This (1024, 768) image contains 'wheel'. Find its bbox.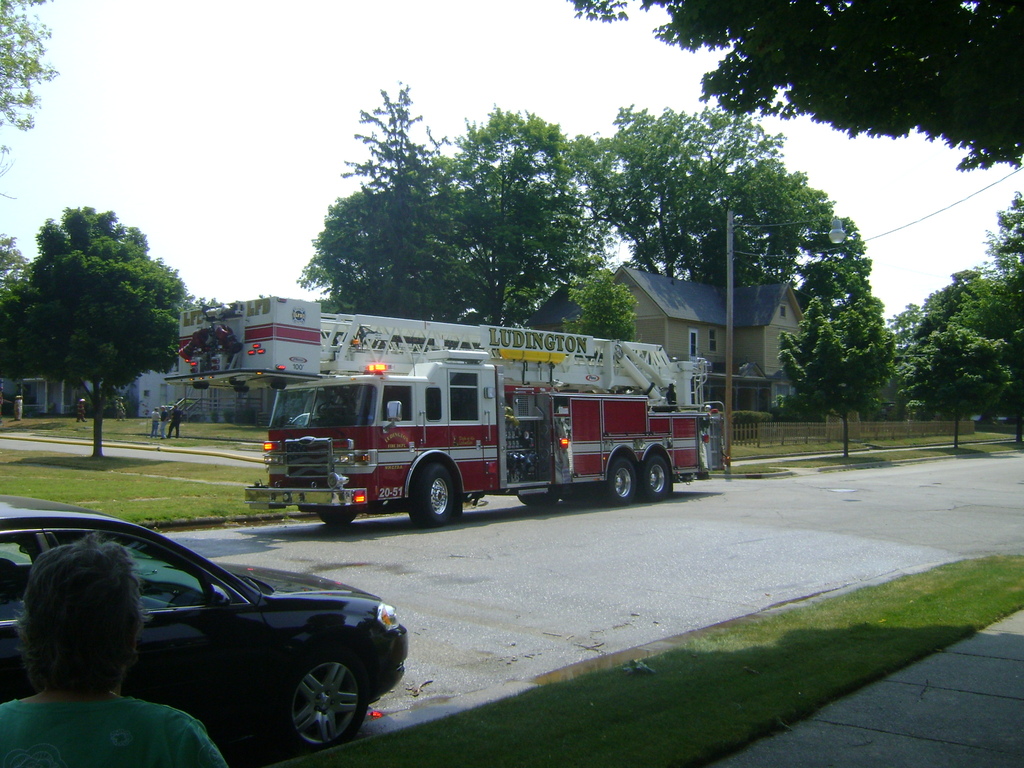
bbox=[600, 452, 636, 502].
